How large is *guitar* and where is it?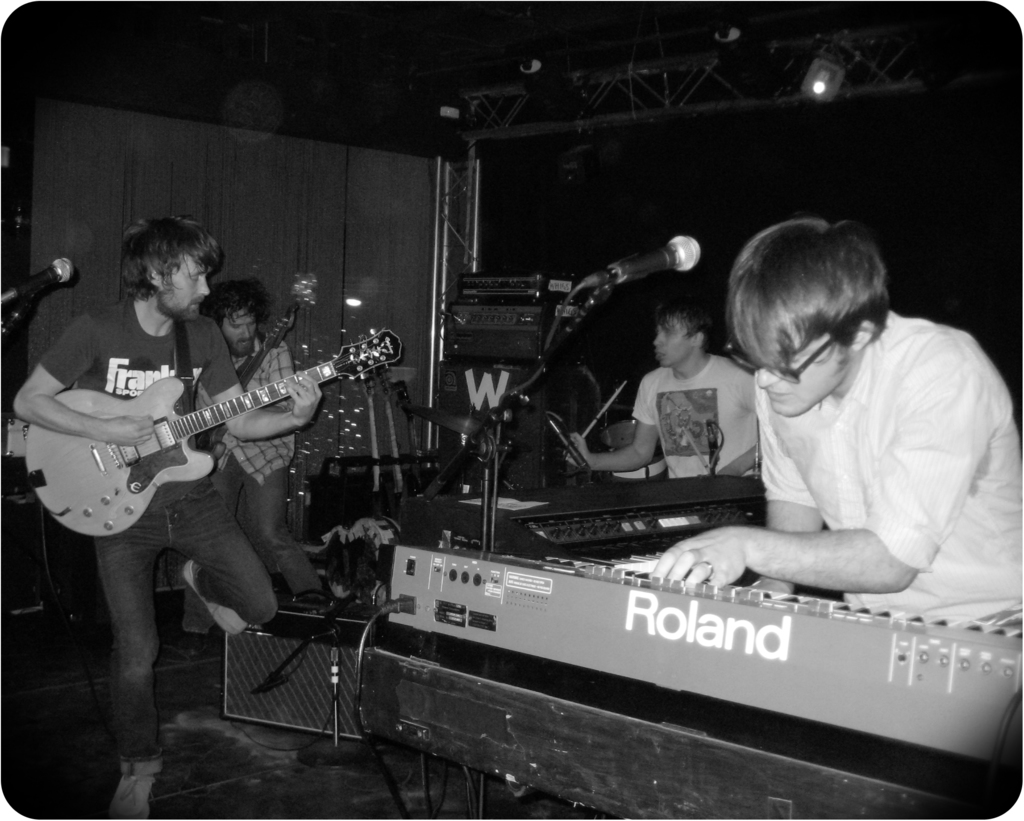
Bounding box: 23/329/413/528.
